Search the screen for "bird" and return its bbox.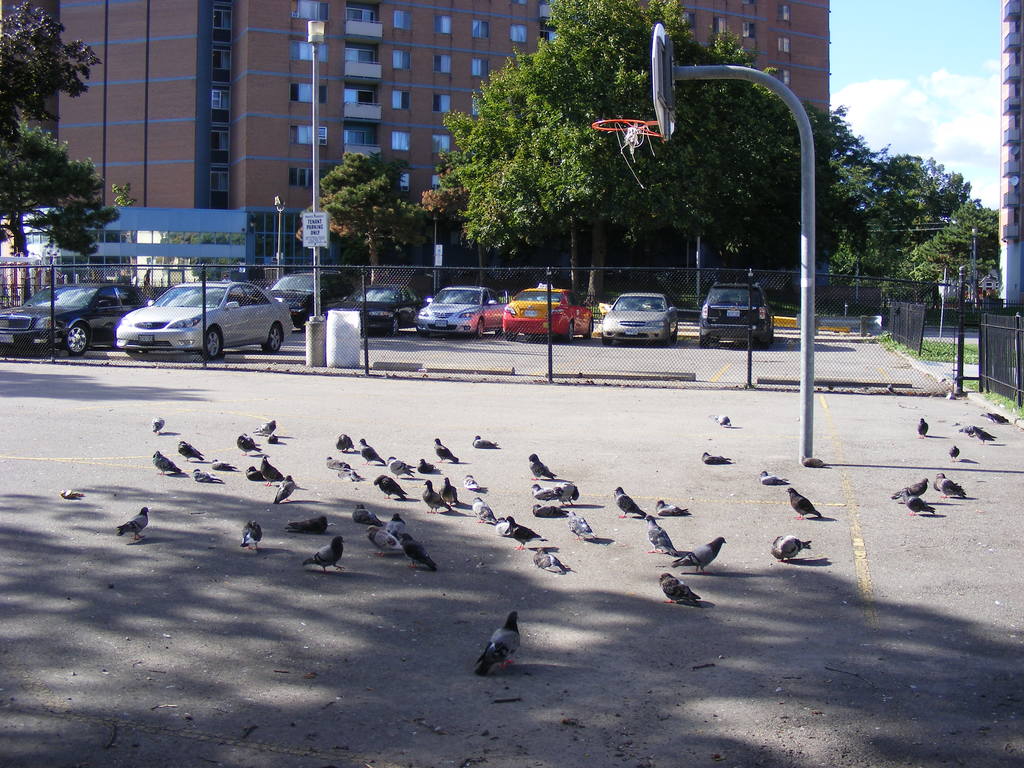
Found: BBox(801, 457, 831, 472).
